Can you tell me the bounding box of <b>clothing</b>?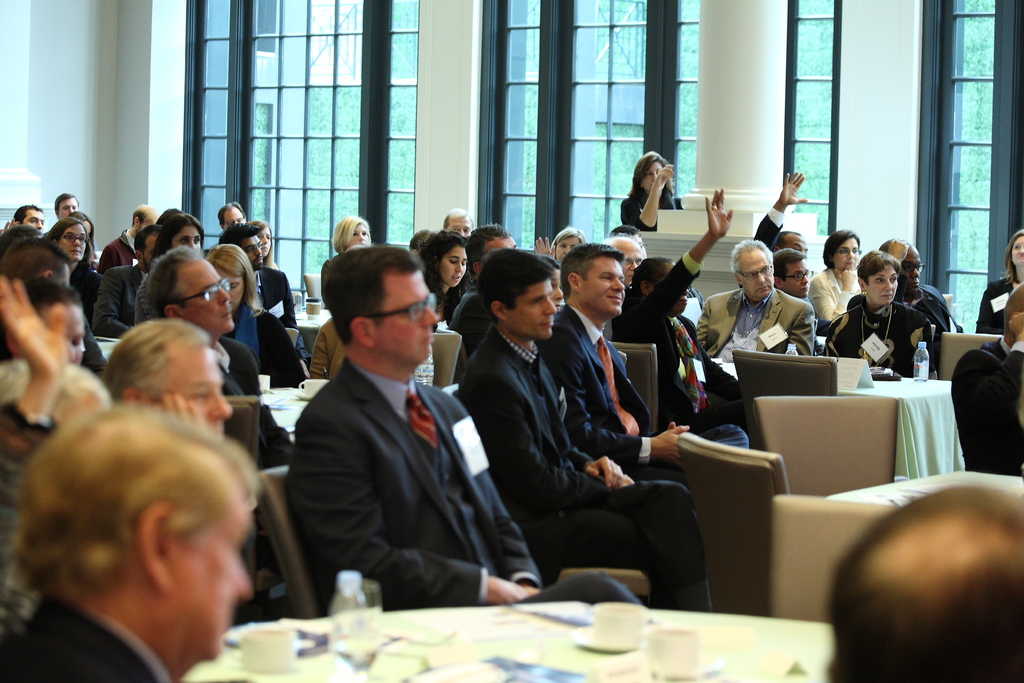
<box>621,181,677,235</box>.
